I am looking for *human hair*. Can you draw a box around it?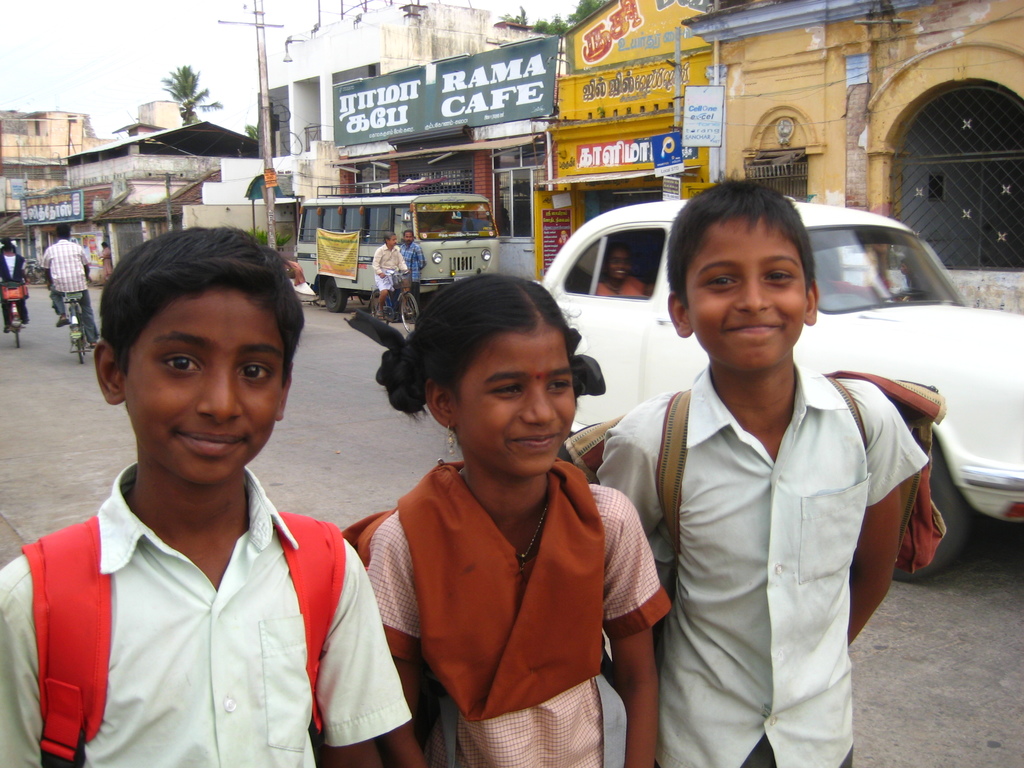
Sure, the bounding box is BBox(54, 221, 69, 239).
